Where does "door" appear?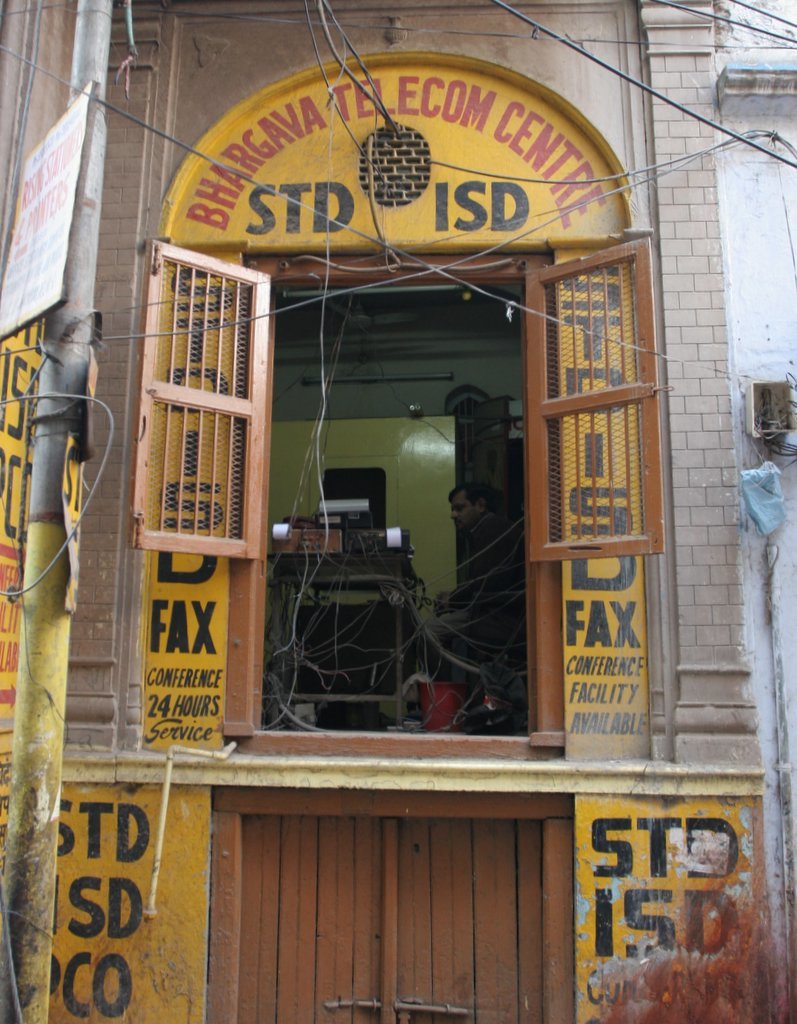
Appears at 229,817,545,1023.
